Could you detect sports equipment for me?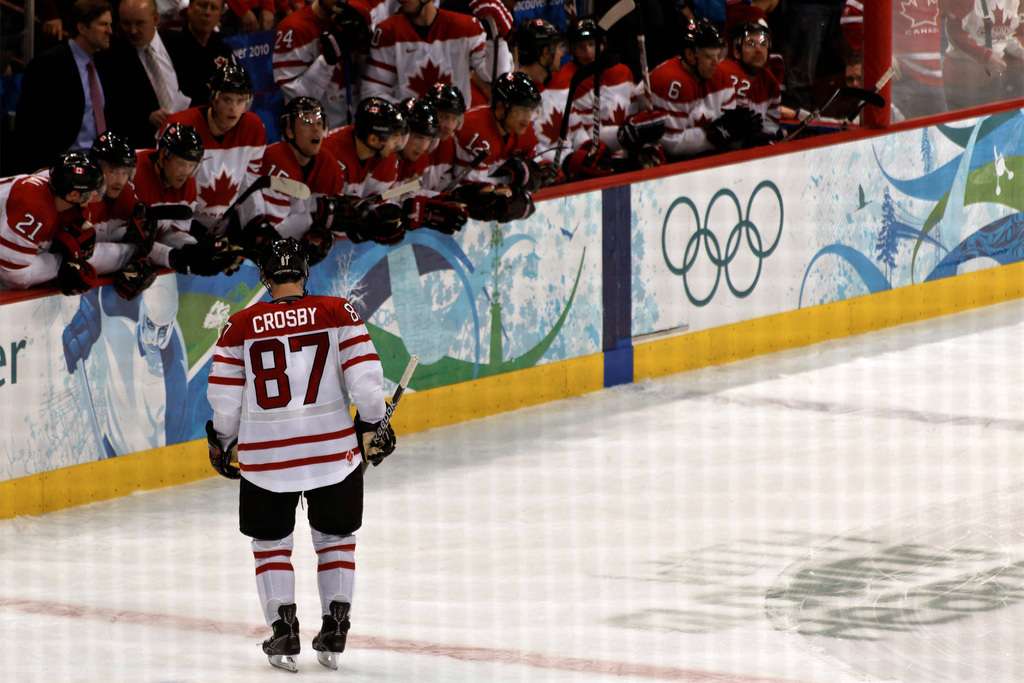
Detection result: bbox=[61, 261, 97, 294].
